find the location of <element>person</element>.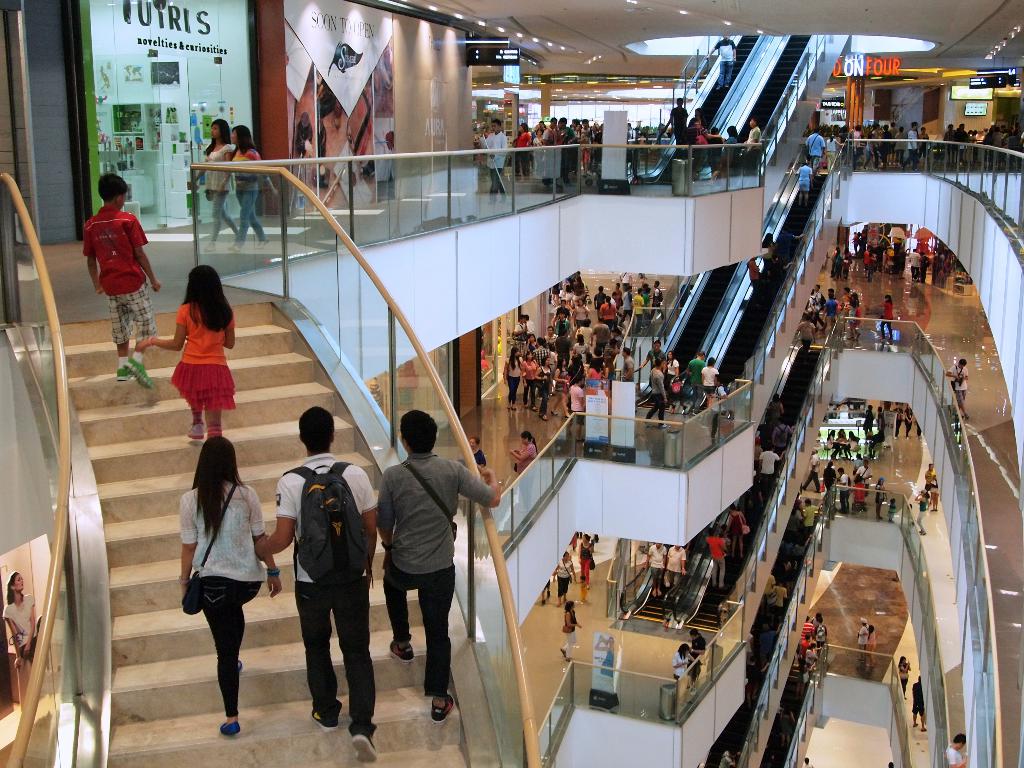
Location: <box>294,109,314,156</box>.
